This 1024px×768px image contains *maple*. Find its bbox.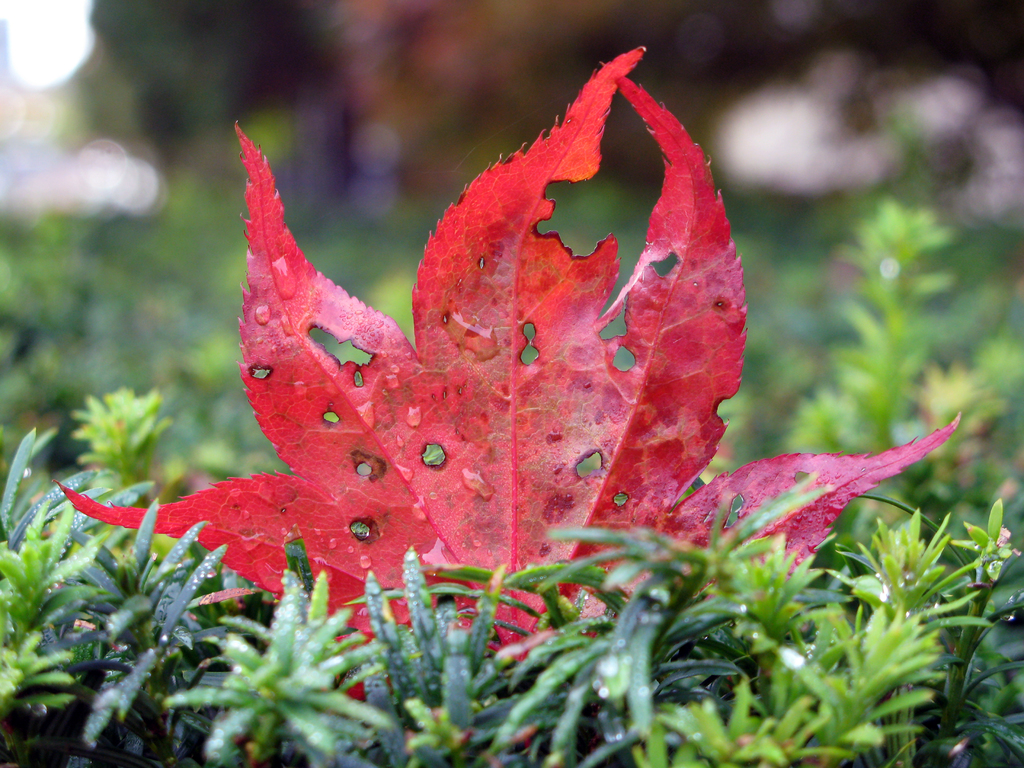
109/11/998/669.
